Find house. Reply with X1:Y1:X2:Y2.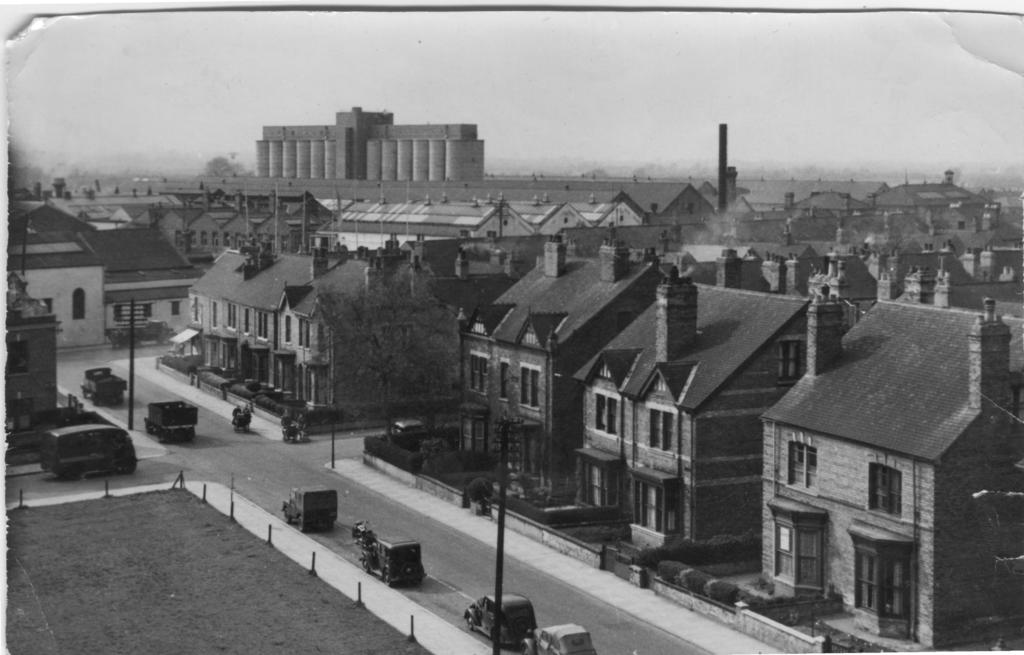
89:218:203:332.
